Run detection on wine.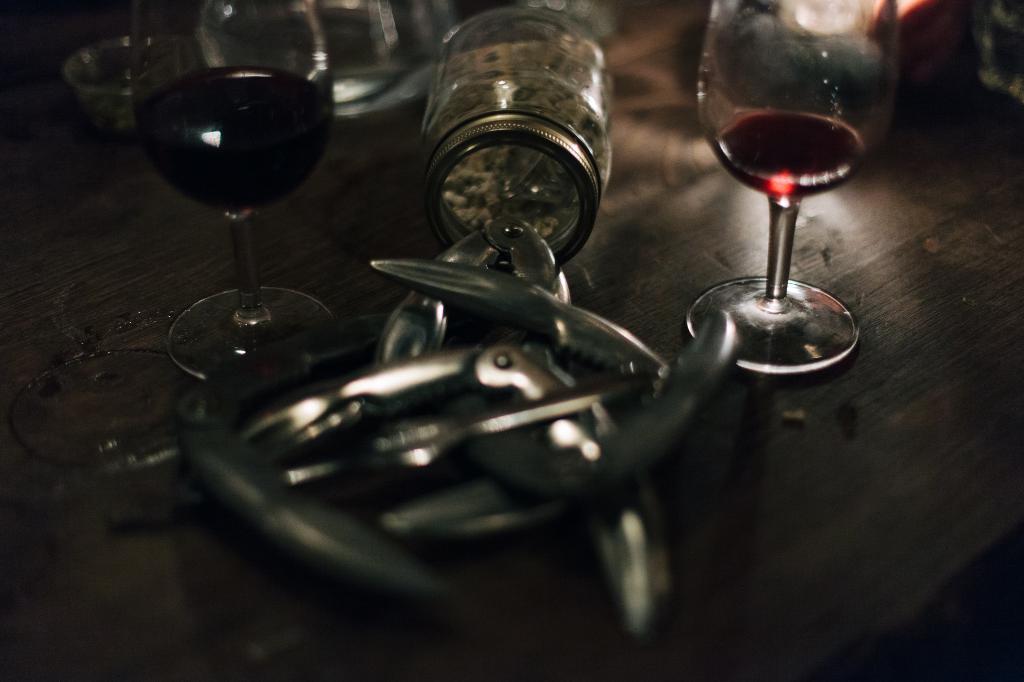
Result: select_region(663, 53, 908, 361).
